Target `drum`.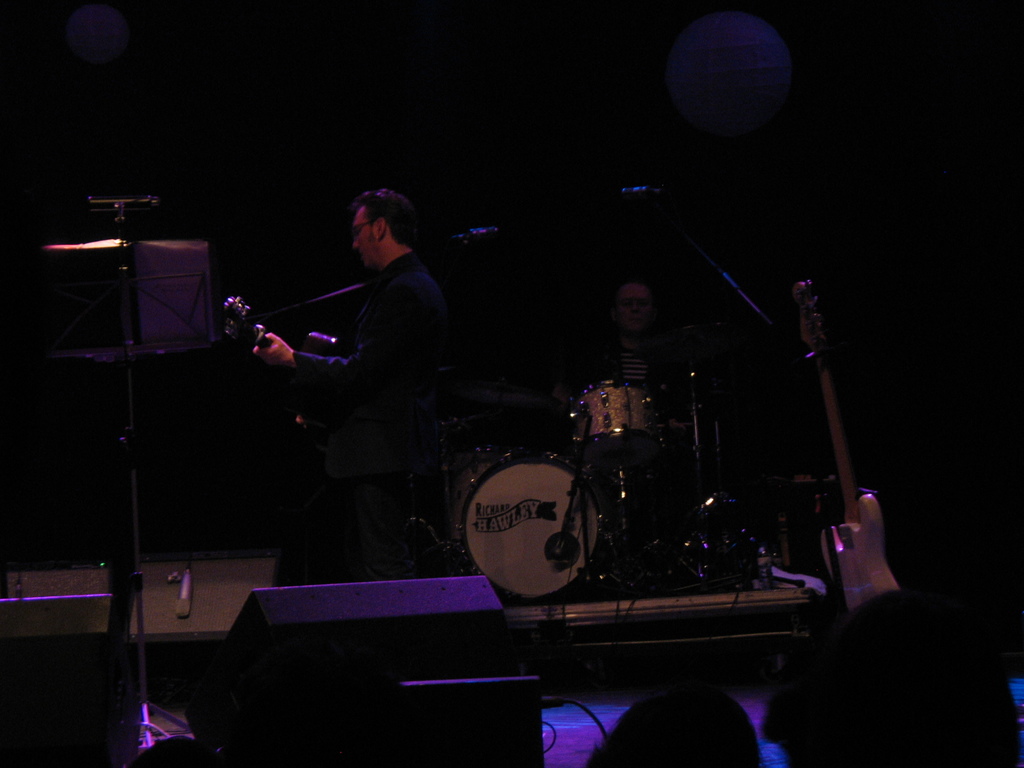
Target region: 568, 379, 657, 460.
